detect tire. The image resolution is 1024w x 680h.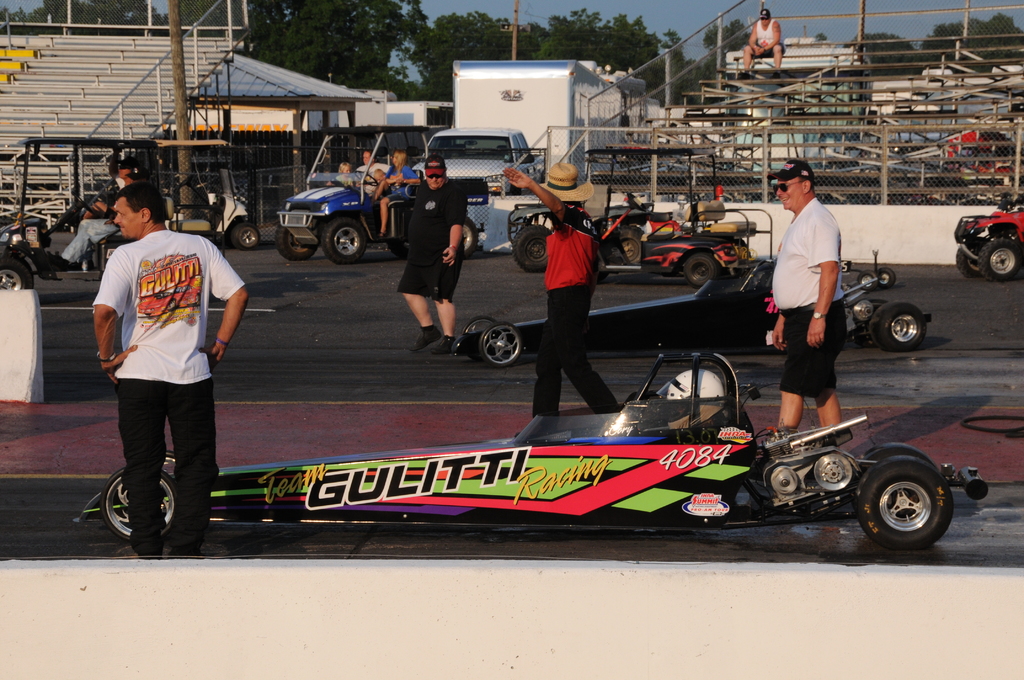
pyautogui.locateOnScreen(463, 316, 497, 361).
